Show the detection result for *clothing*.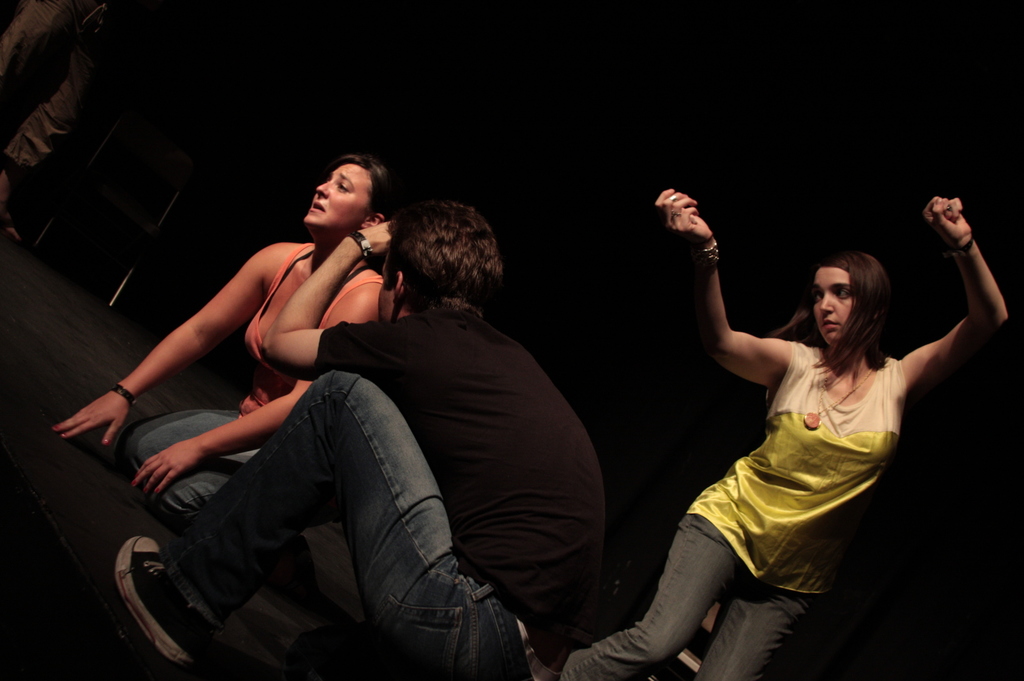
[x1=140, y1=244, x2=394, y2=515].
